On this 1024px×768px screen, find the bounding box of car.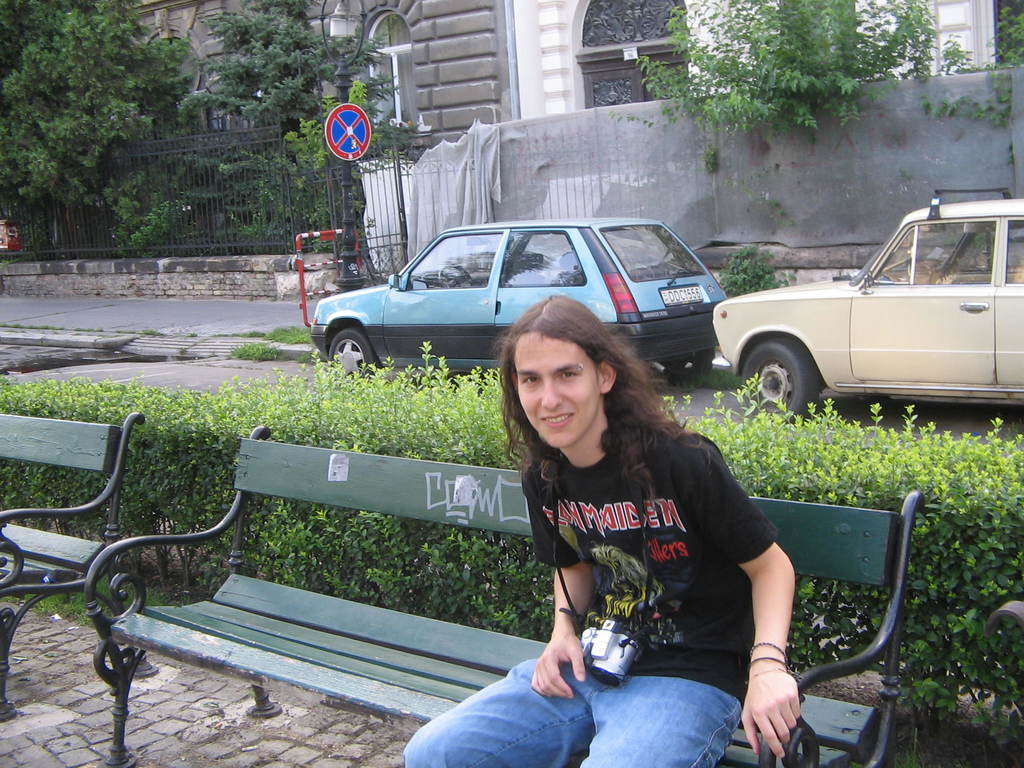
Bounding box: detection(714, 188, 1023, 415).
